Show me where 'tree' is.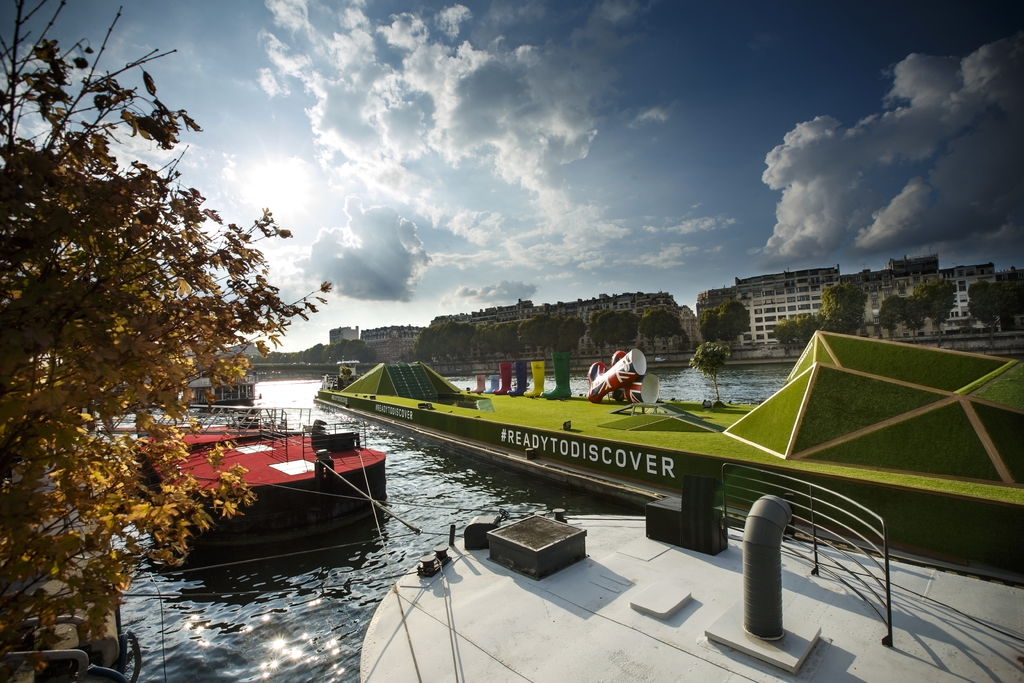
'tree' is at x1=820, y1=284, x2=867, y2=335.
